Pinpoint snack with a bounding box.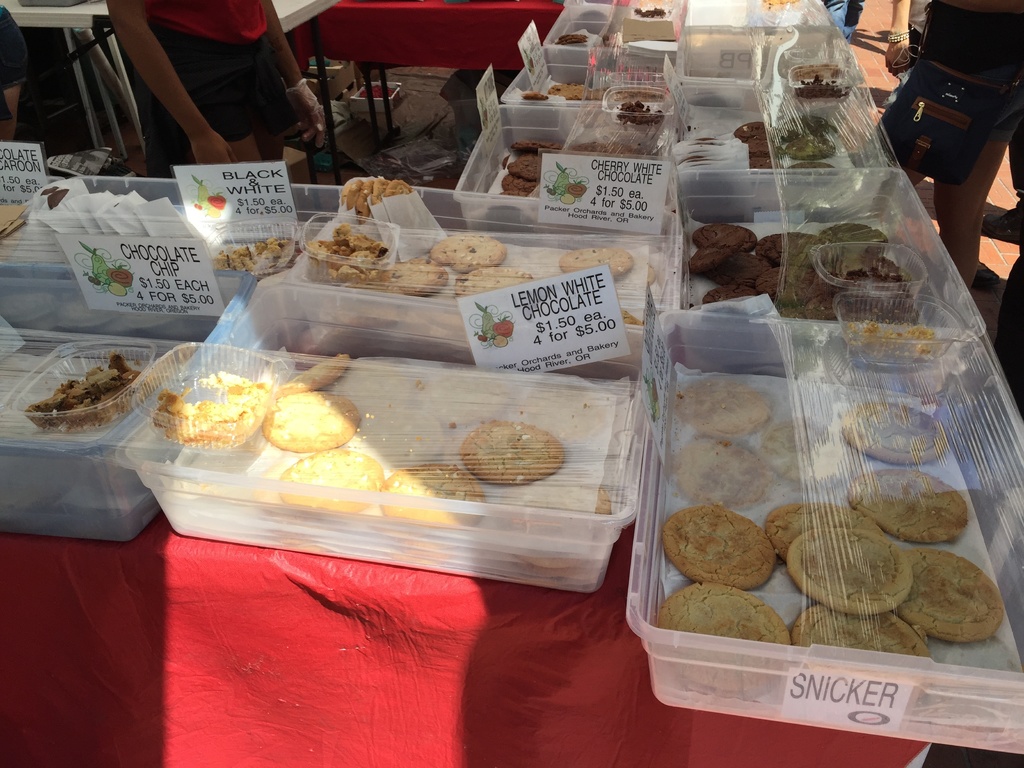
732, 120, 846, 193.
